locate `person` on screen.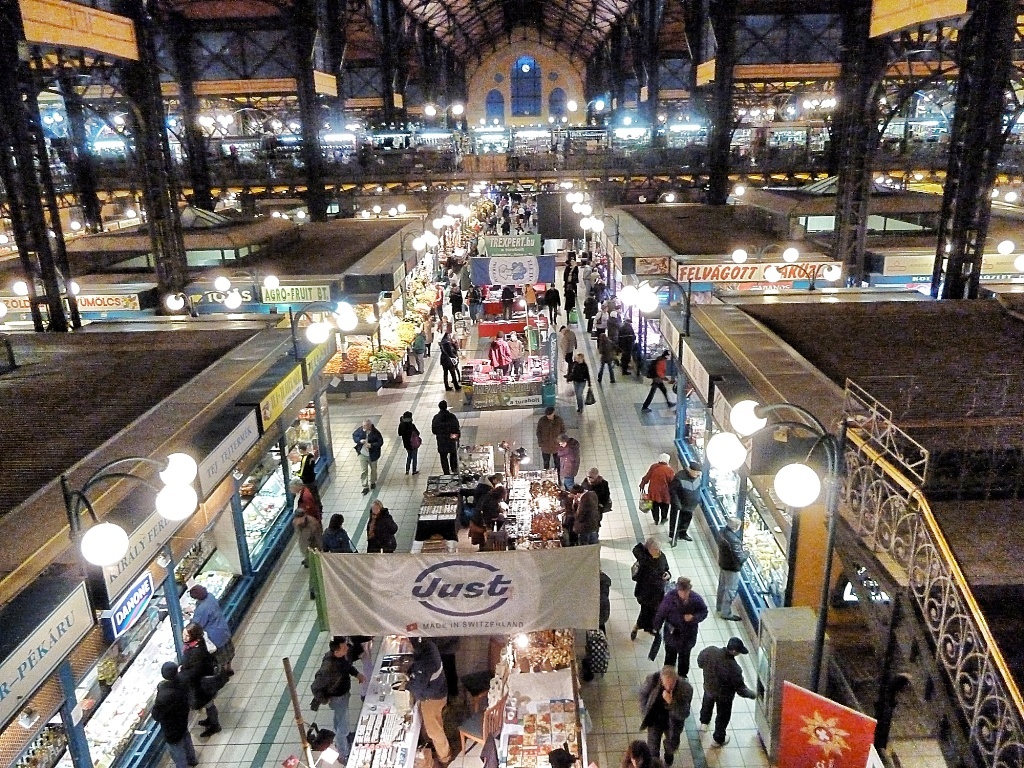
On screen at detection(488, 331, 512, 381).
